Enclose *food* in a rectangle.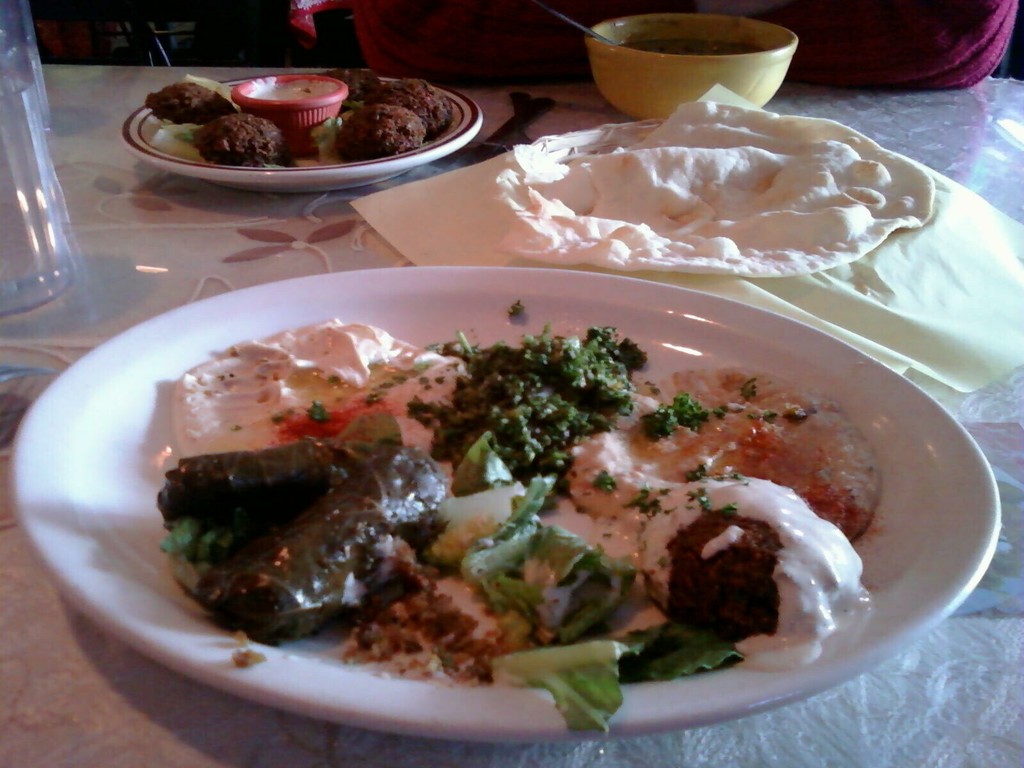
BBox(320, 66, 383, 104).
